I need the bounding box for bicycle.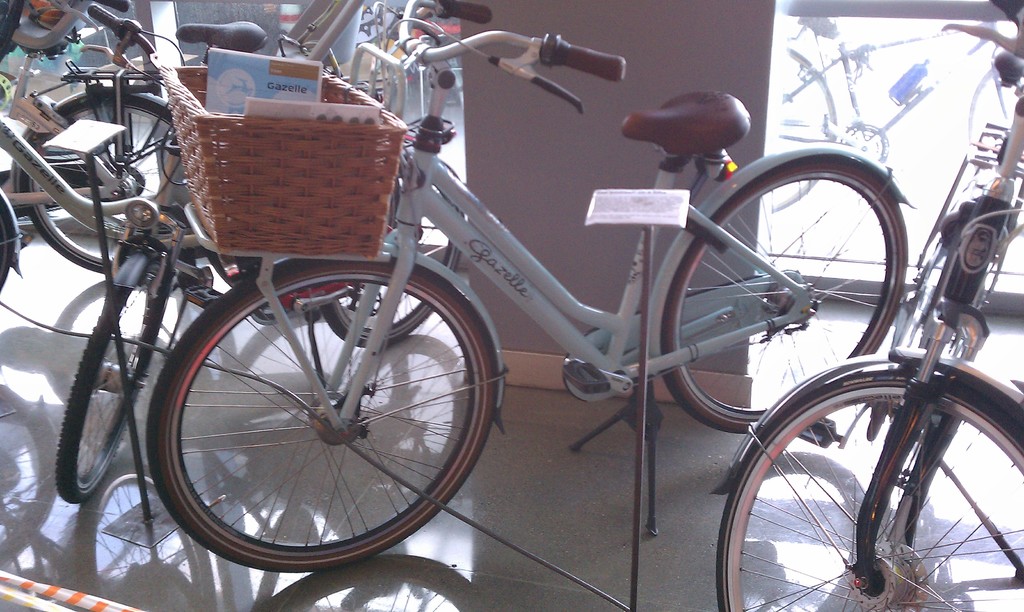
Here it is: pyautogui.locateOnScreen(771, 15, 1023, 217).
